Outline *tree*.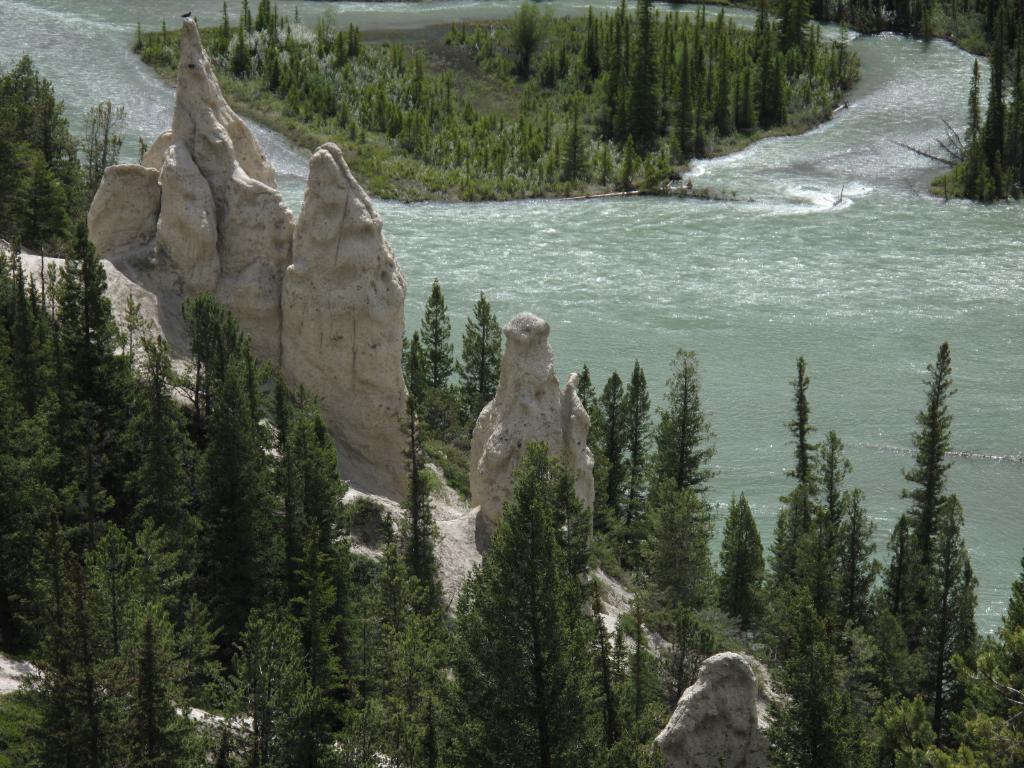
Outline: bbox(181, 299, 288, 643).
